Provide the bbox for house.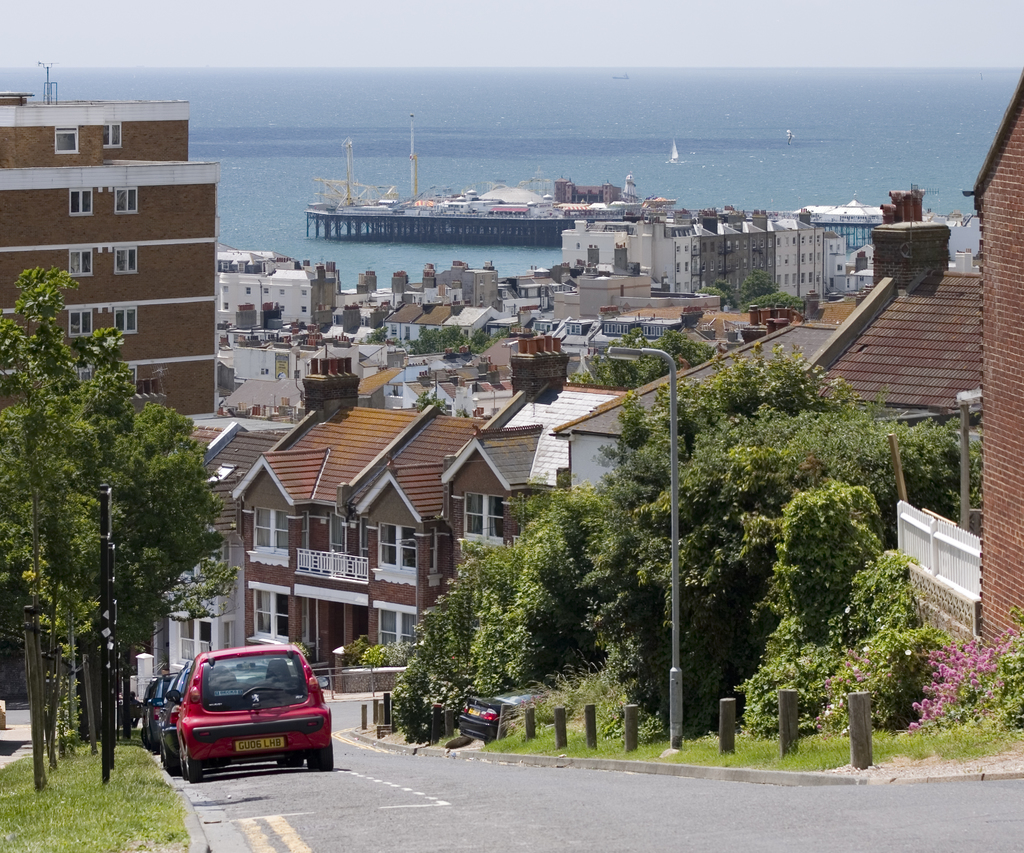
region(338, 419, 482, 713).
